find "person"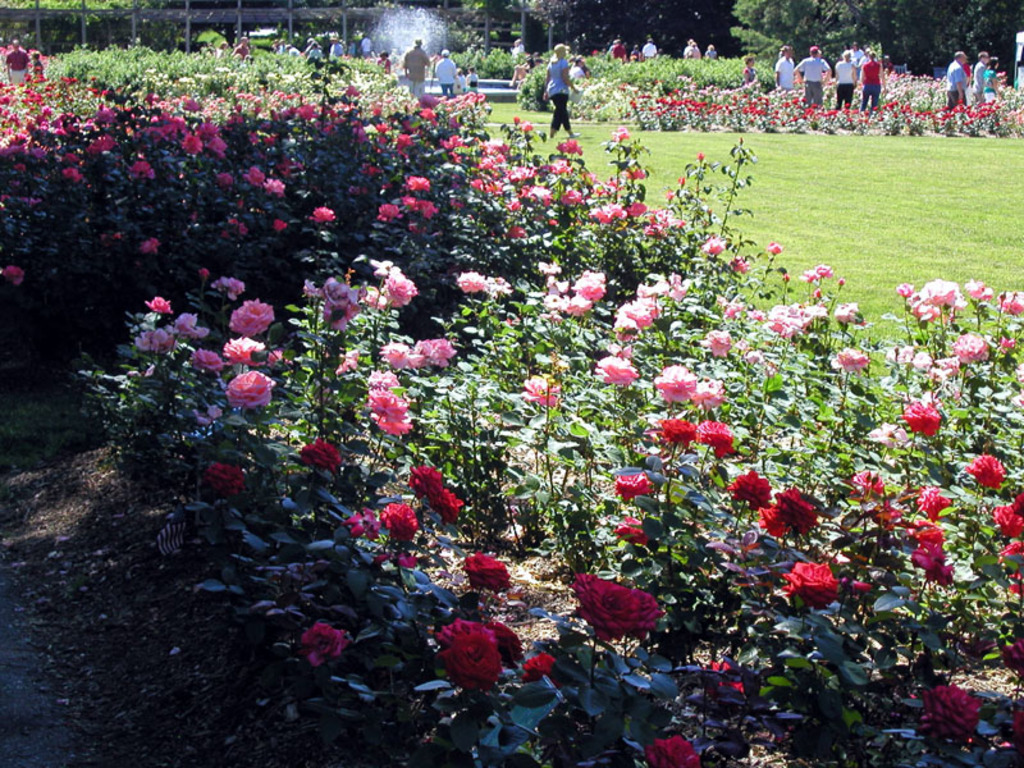
(x1=686, y1=37, x2=700, y2=60)
